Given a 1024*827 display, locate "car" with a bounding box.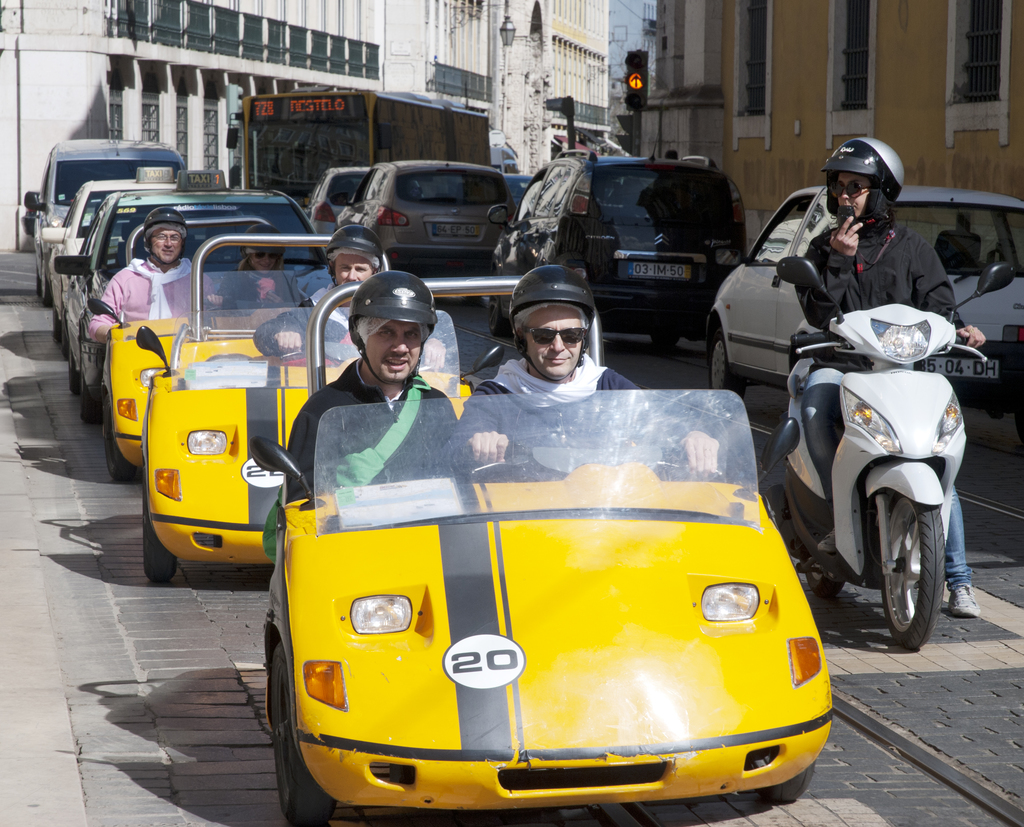
Located: region(504, 166, 534, 206).
